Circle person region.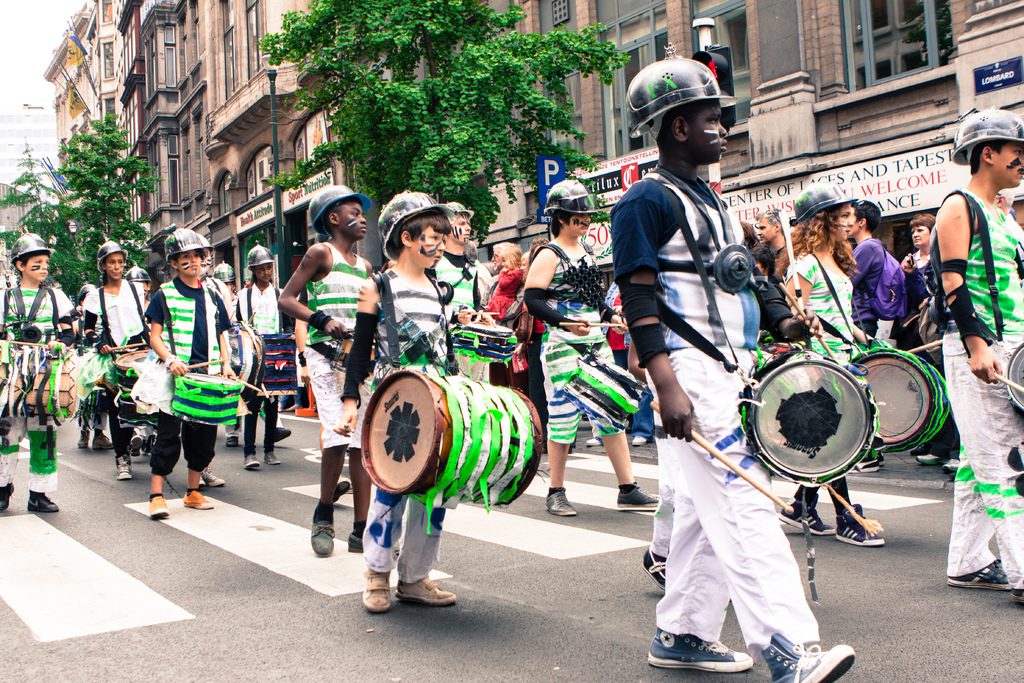
Region: (x1=897, y1=204, x2=964, y2=482).
